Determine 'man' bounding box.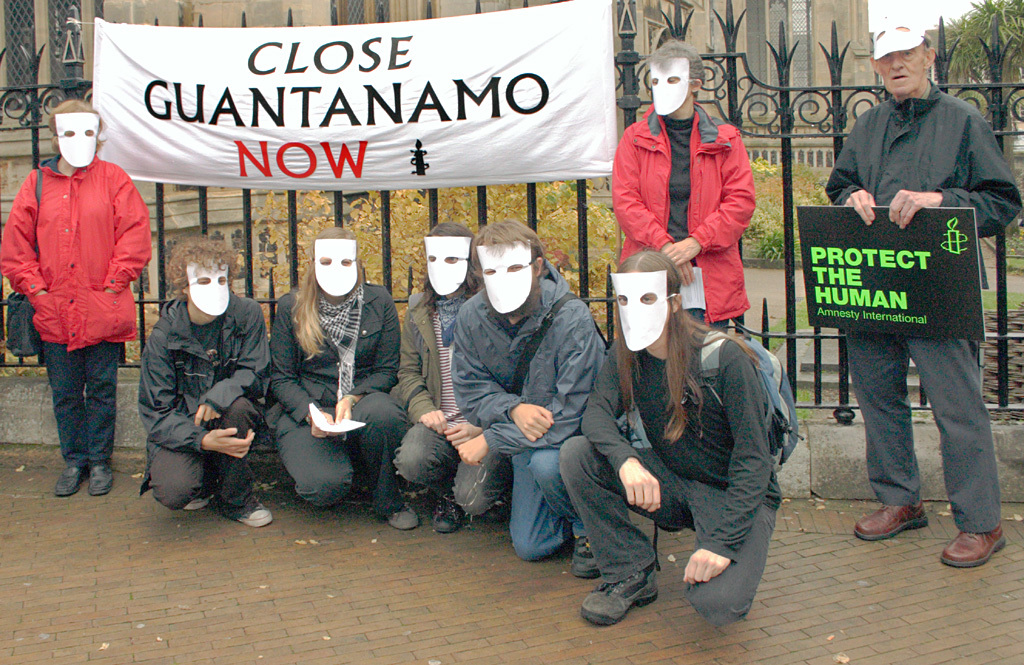
Determined: region(144, 236, 269, 530).
